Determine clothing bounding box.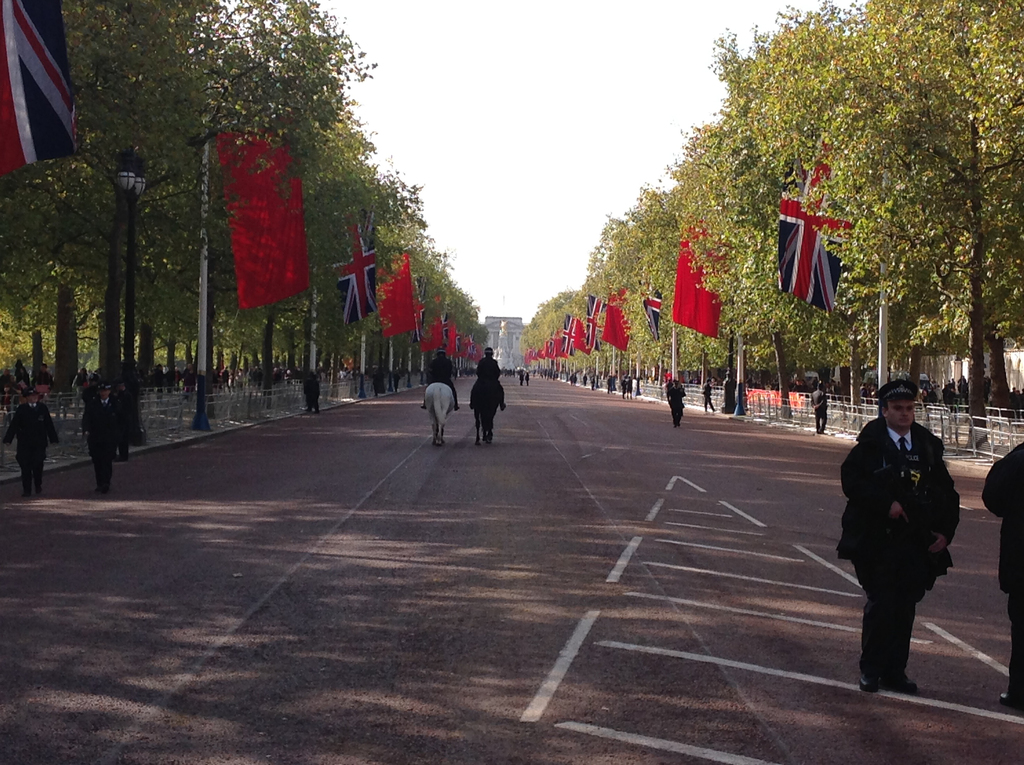
Determined: 420 353 463 407.
